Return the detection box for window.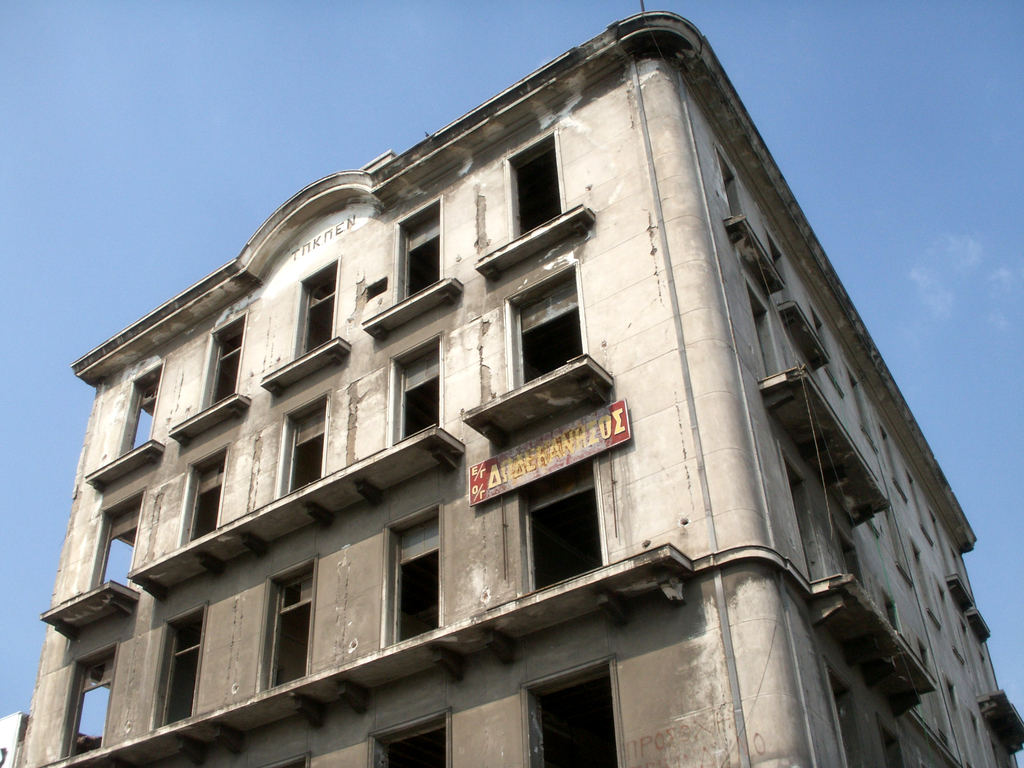
x1=386, y1=329, x2=447, y2=444.
